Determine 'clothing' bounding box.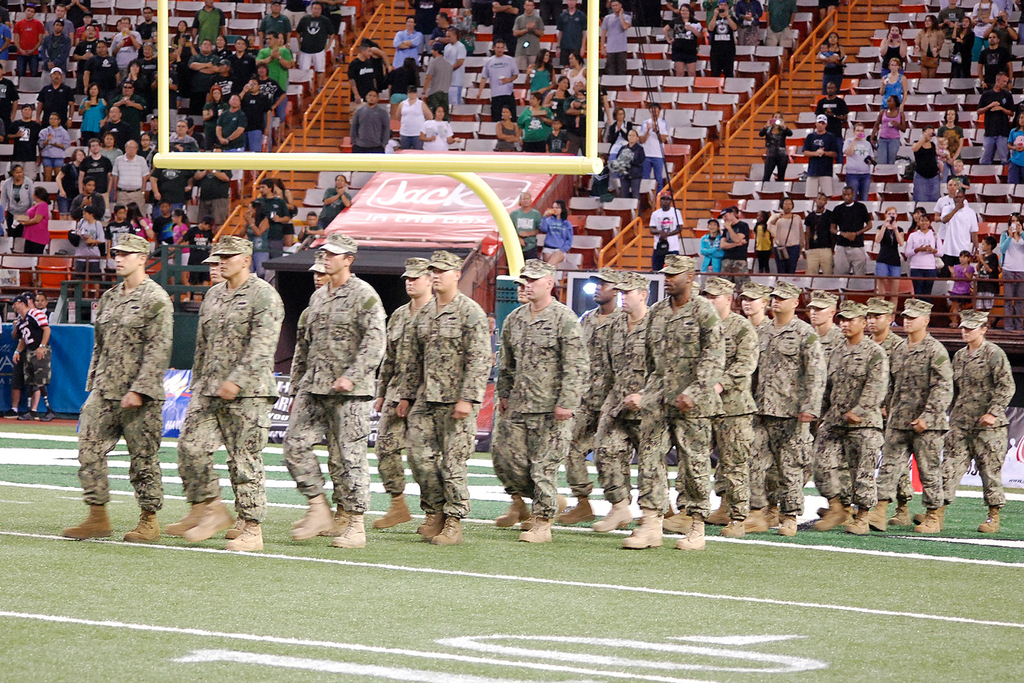
Determined: 954,22,968,78.
